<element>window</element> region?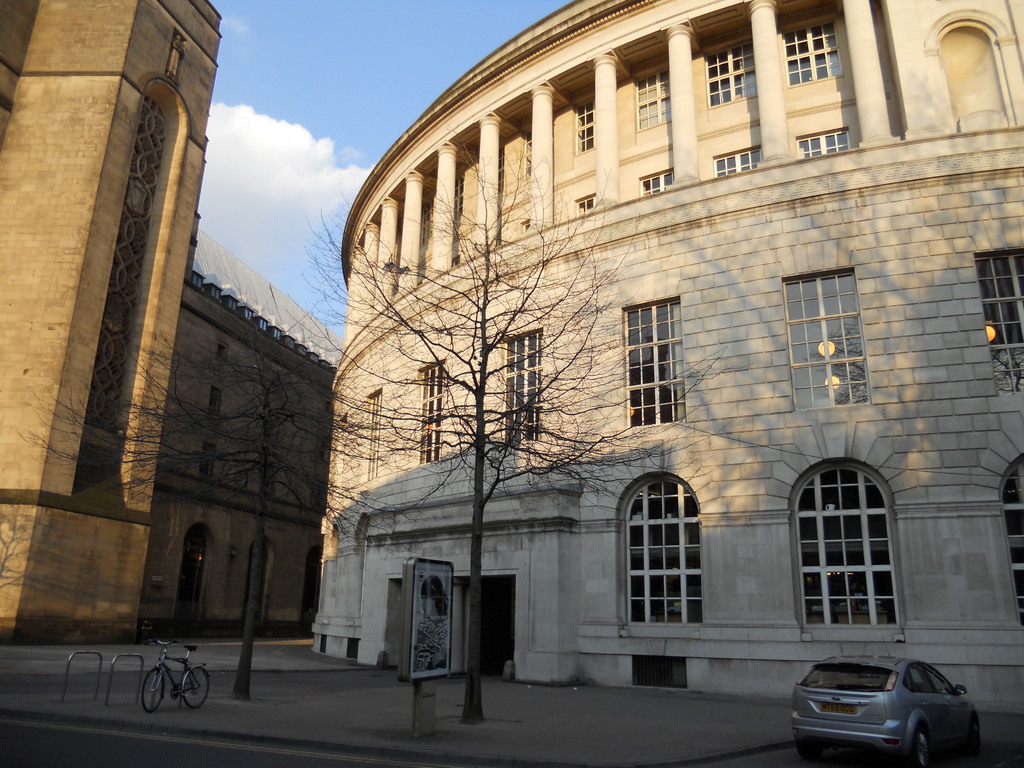
select_region(966, 252, 1023, 404)
